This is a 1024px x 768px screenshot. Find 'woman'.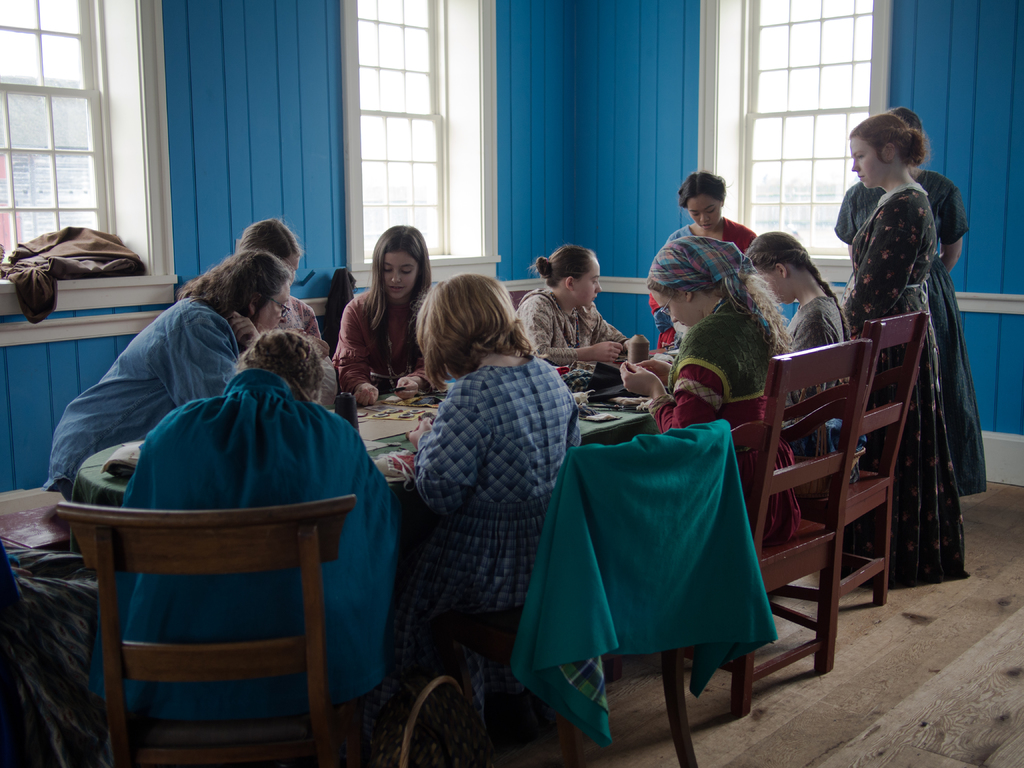
Bounding box: (x1=746, y1=225, x2=847, y2=501).
